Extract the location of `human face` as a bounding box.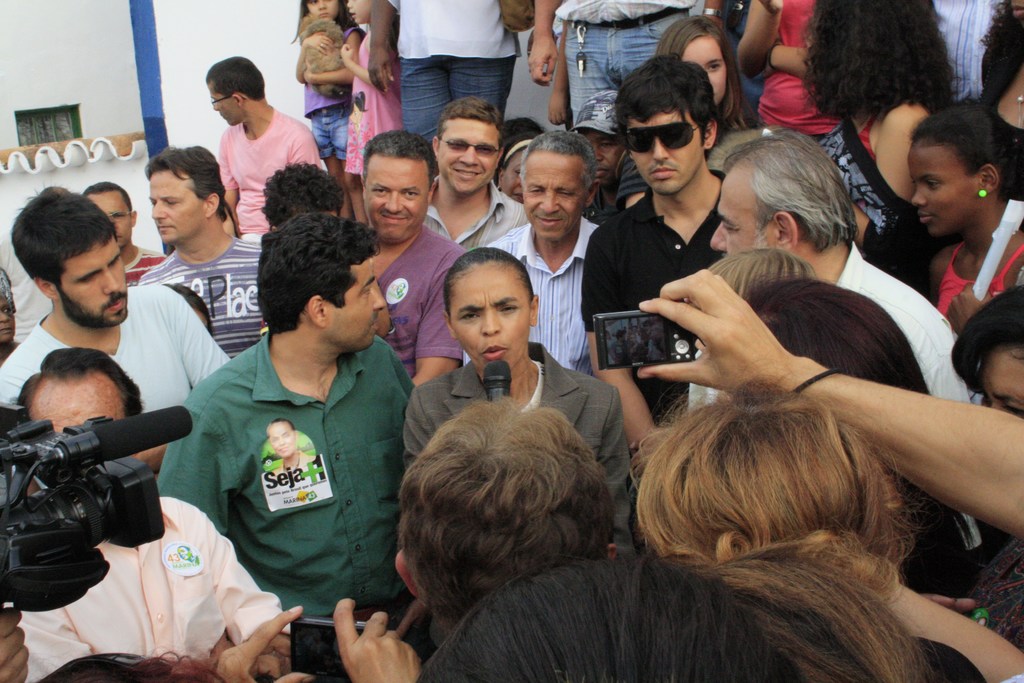
518, 151, 584, 241.
